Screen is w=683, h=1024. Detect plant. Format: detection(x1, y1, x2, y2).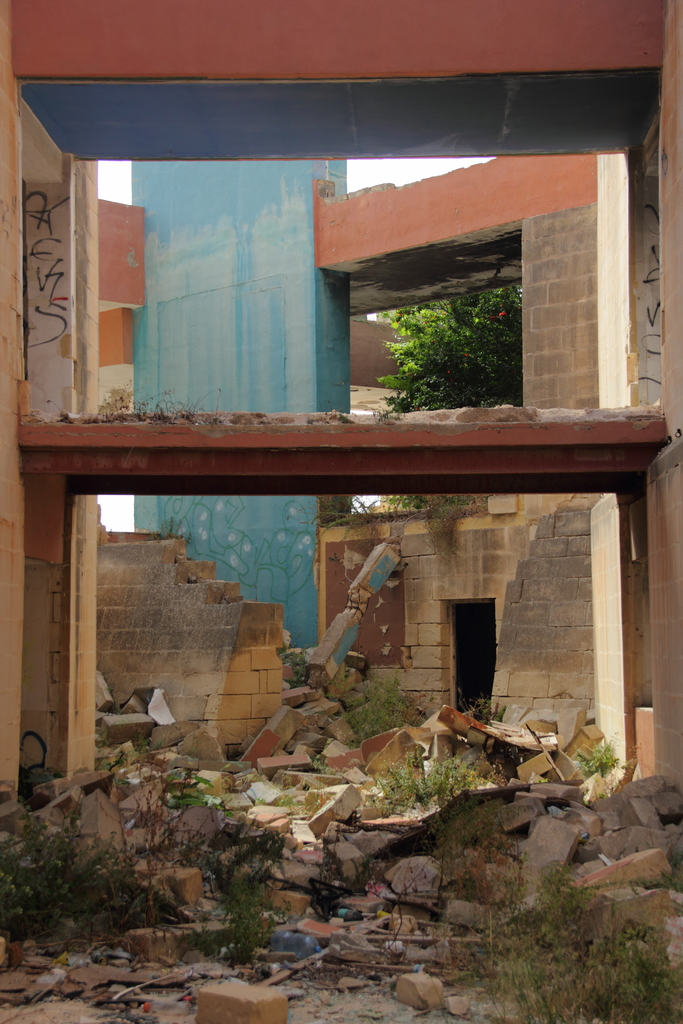
detection(369, 395, 402, 428).
